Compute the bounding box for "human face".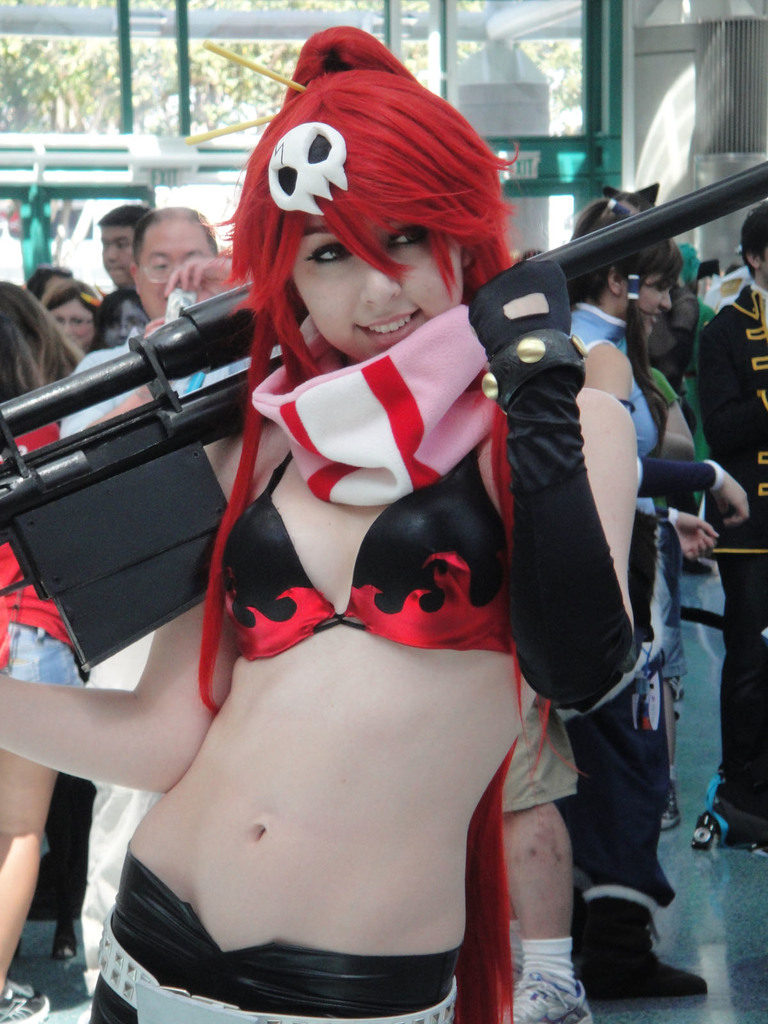
(621,271,670,336).
